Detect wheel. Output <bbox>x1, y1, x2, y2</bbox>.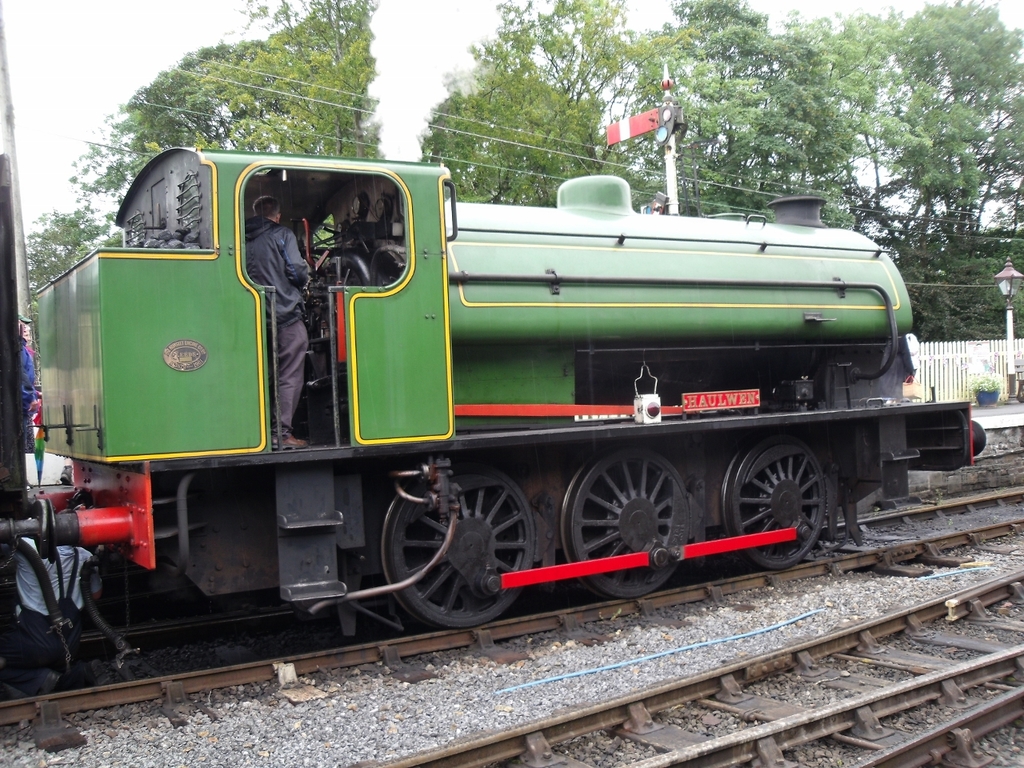
<bbox>381, 452, 531, 618</bbox>.
